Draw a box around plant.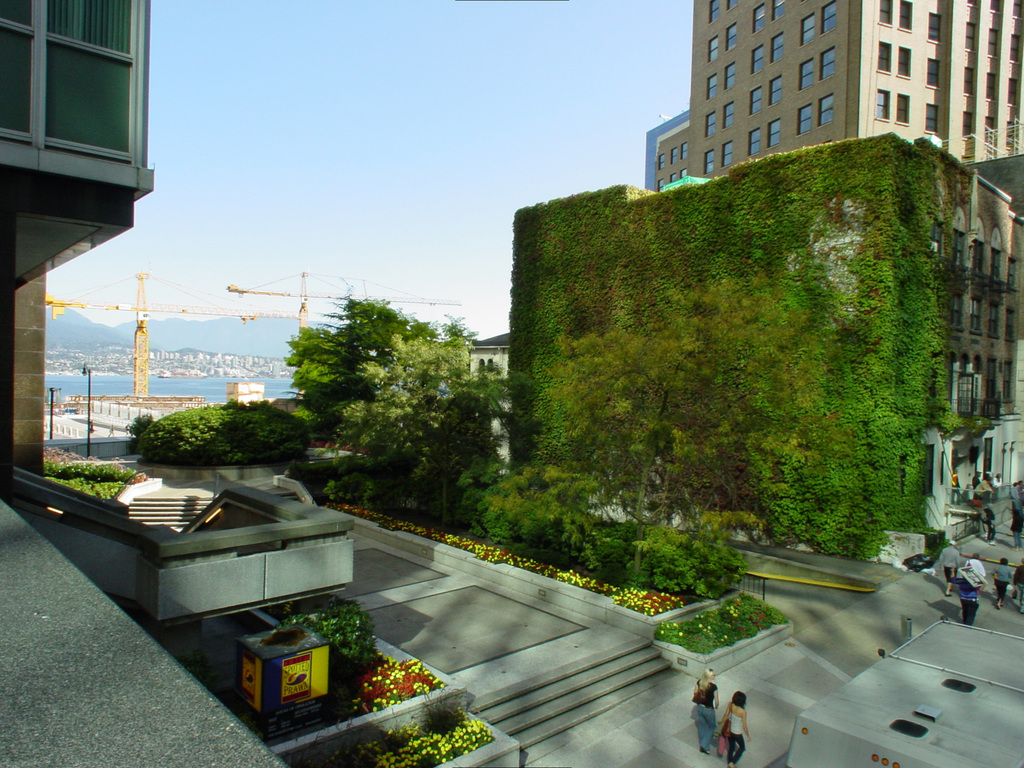
region(273, 589, 396, 678).
